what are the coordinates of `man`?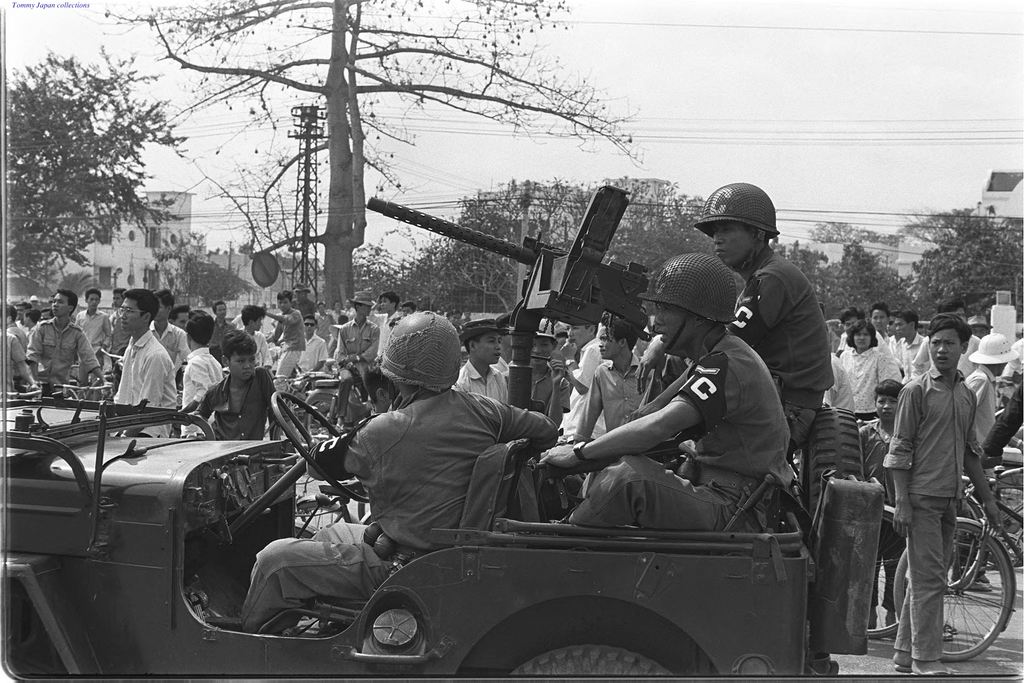
[225, 301, 556, 633].
